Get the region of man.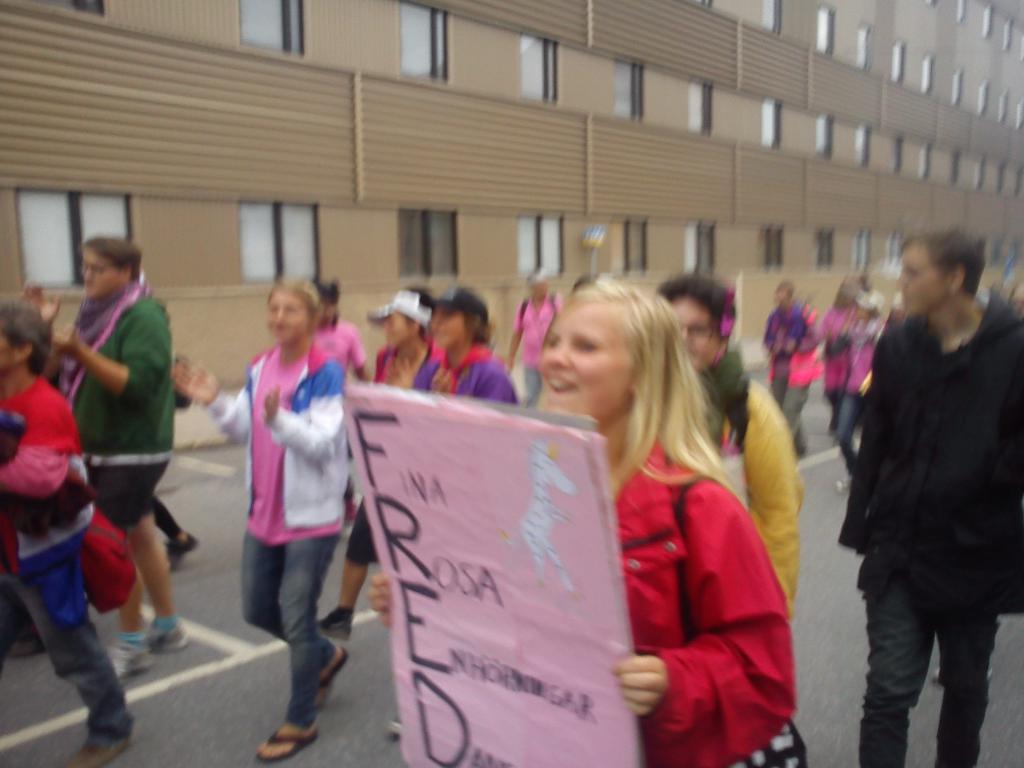
Rect(816, 215, 1020, 767).
